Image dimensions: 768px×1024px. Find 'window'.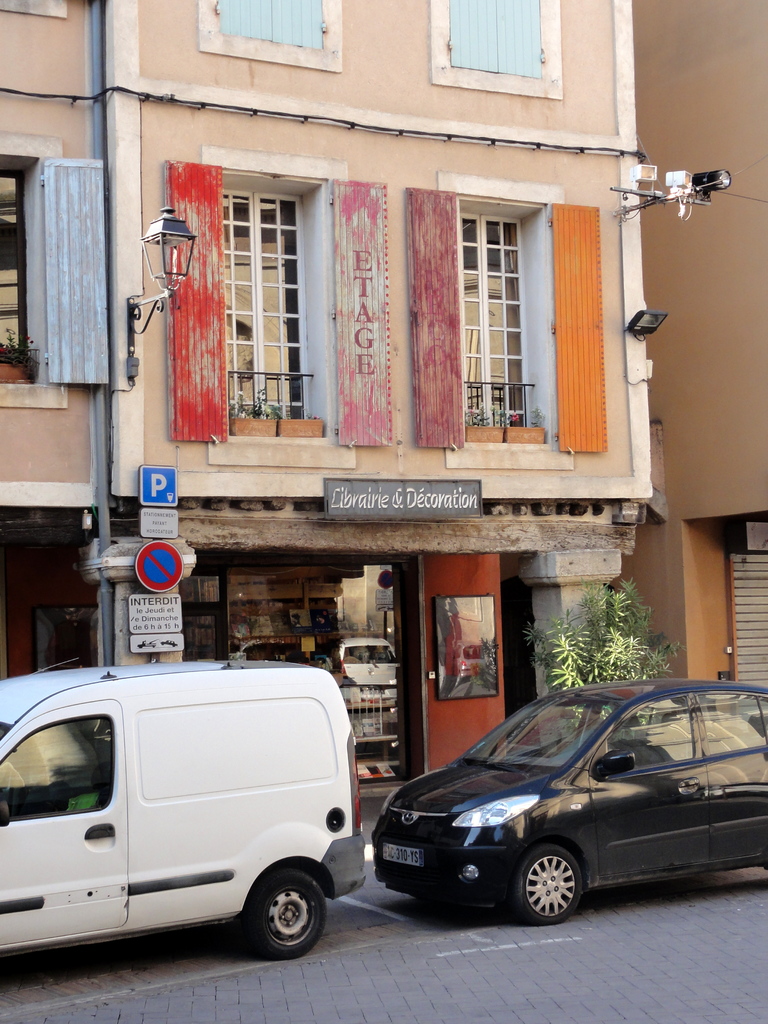
[408,188,613,454].
